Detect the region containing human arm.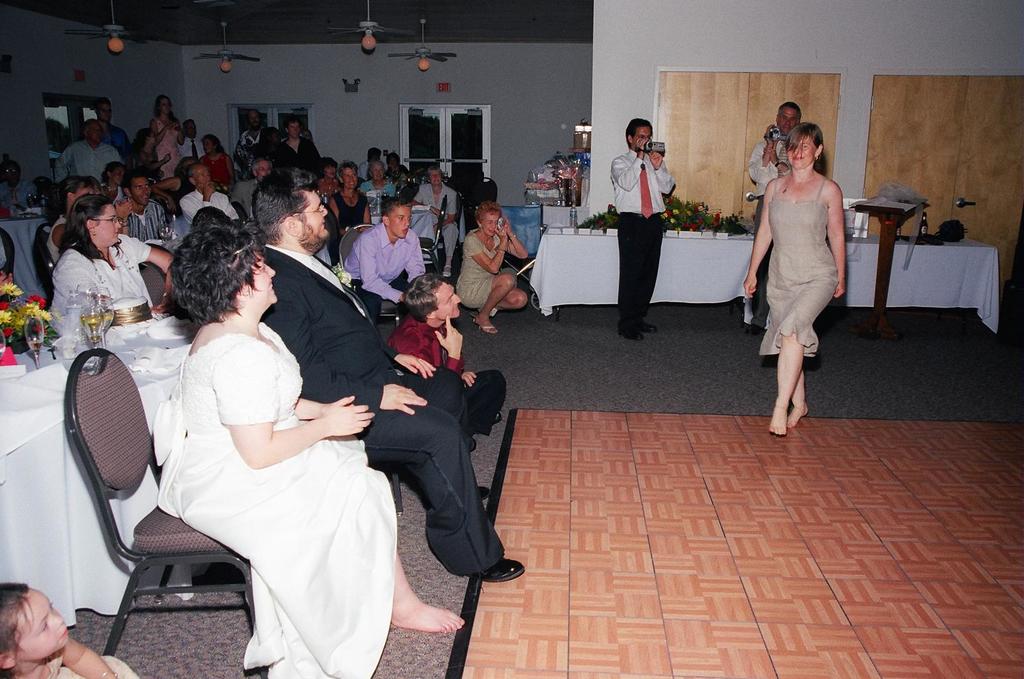
l=355, t=231, r=405, b=304.
